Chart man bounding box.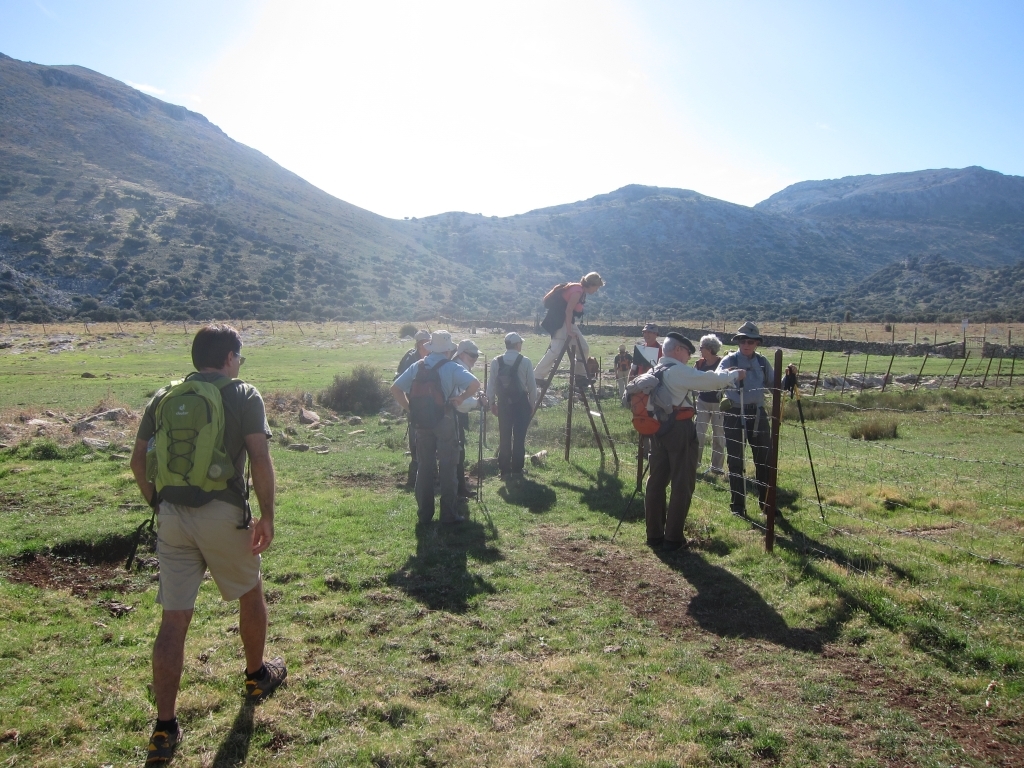
Charted: rect(390, 331, 481, 526).
